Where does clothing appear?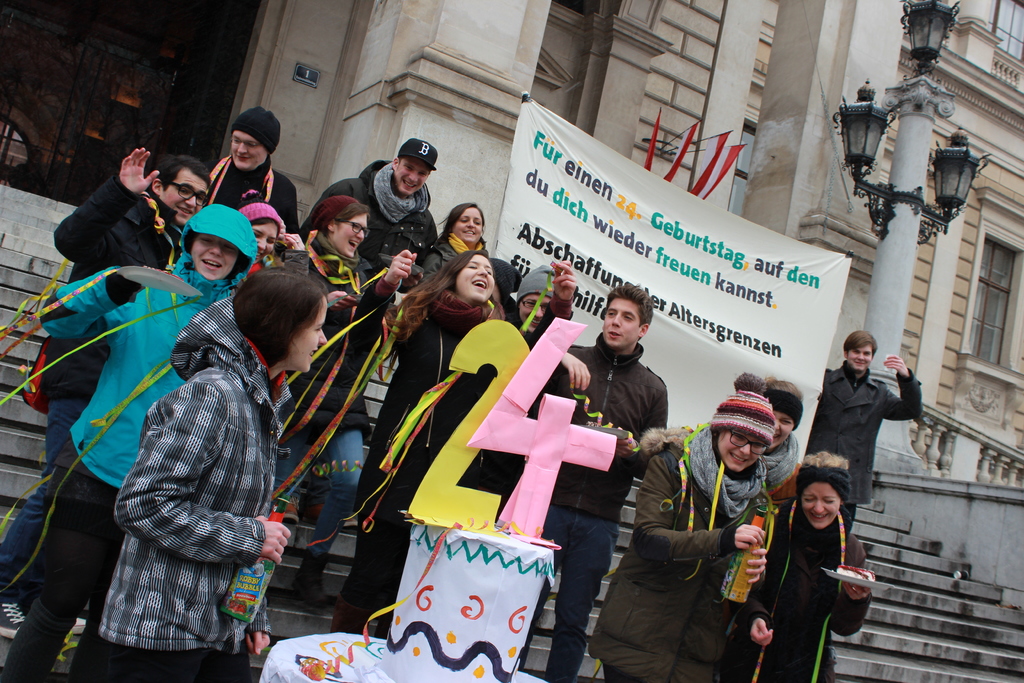
Appears at {"left": 0, "top": 168, "right": 181, "bottom": 597}.
